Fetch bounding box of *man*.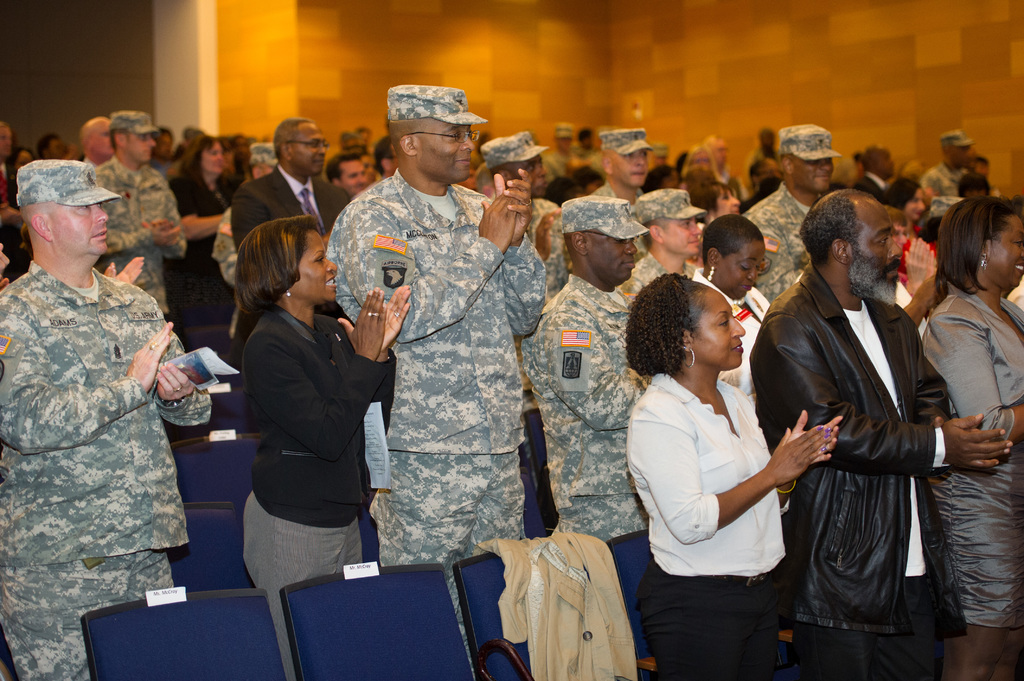
Bbox: <box>12,102,196,674</box>.
